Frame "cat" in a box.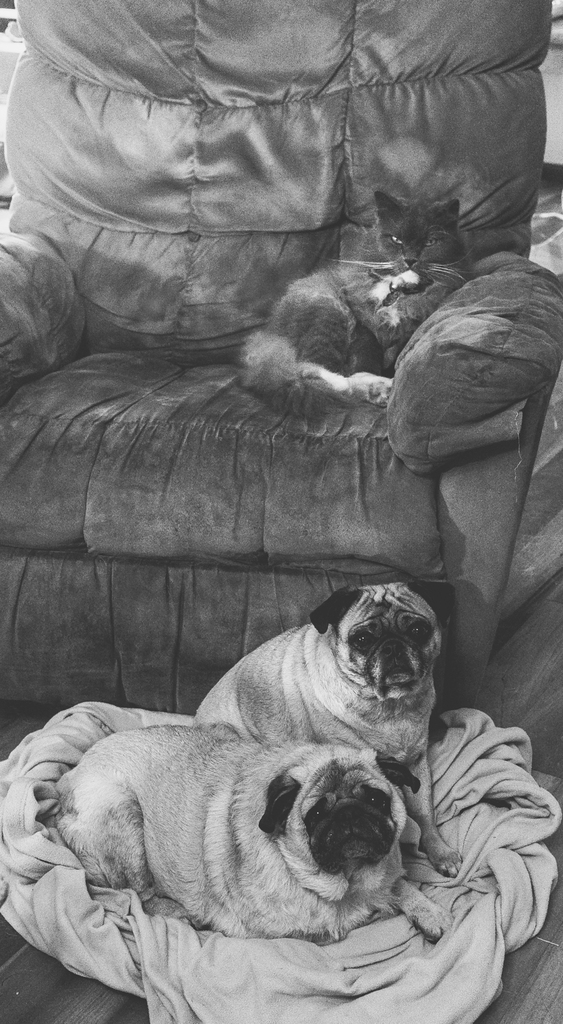
(left=243, top=244, right=467, bottom=419).
